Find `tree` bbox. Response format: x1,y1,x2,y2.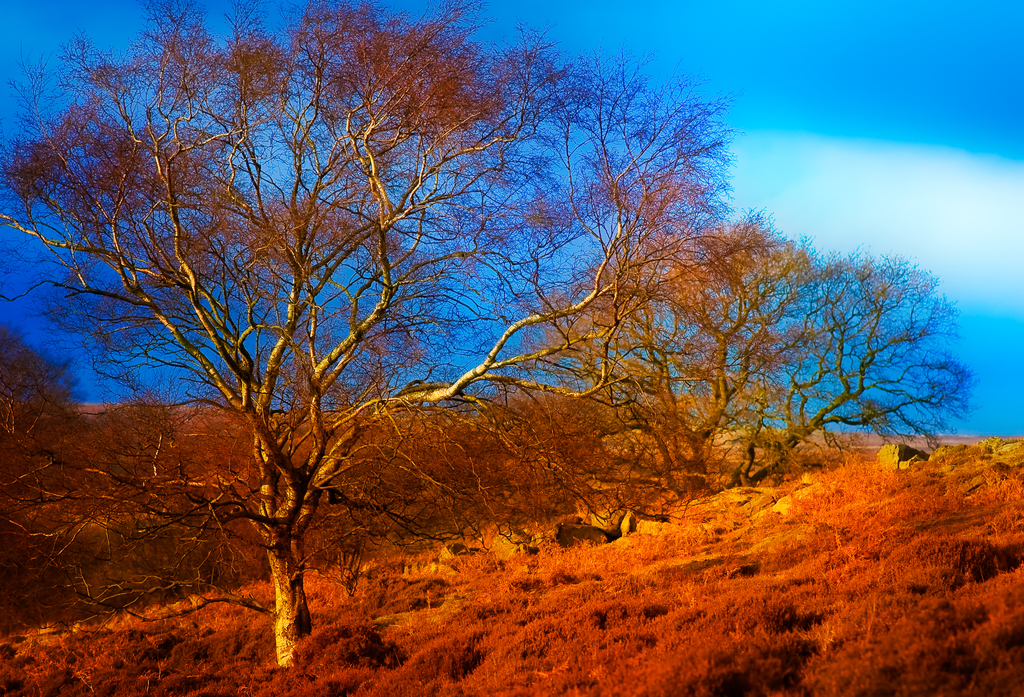
577,212,981,488.
